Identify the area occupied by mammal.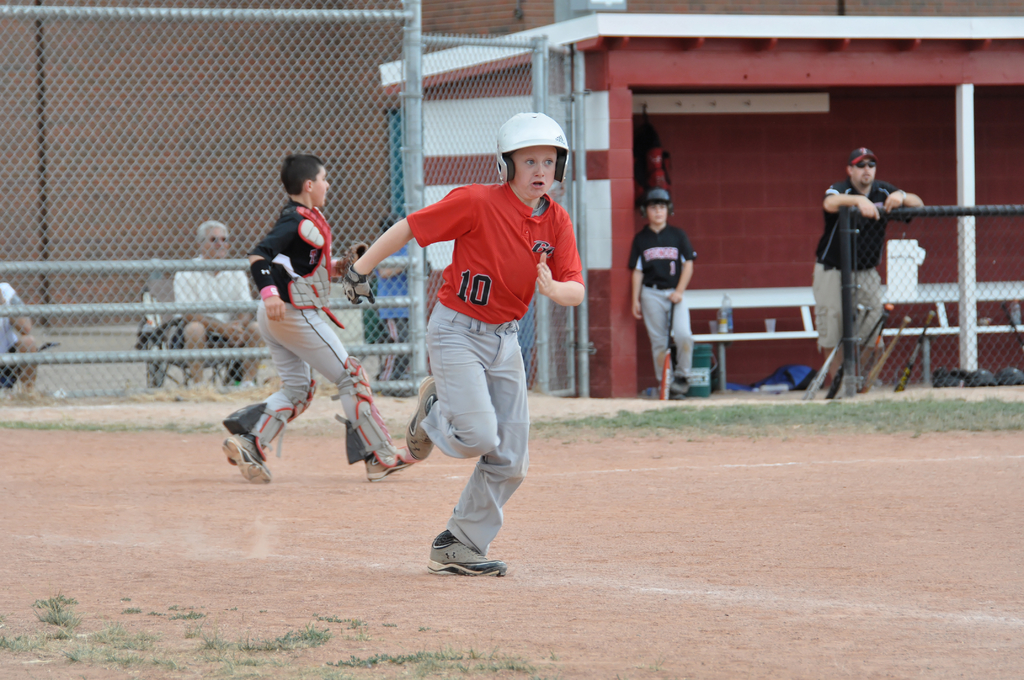
Area: {"x1": 173, "y1": 219, "x2": 269, "y2": 397}.
